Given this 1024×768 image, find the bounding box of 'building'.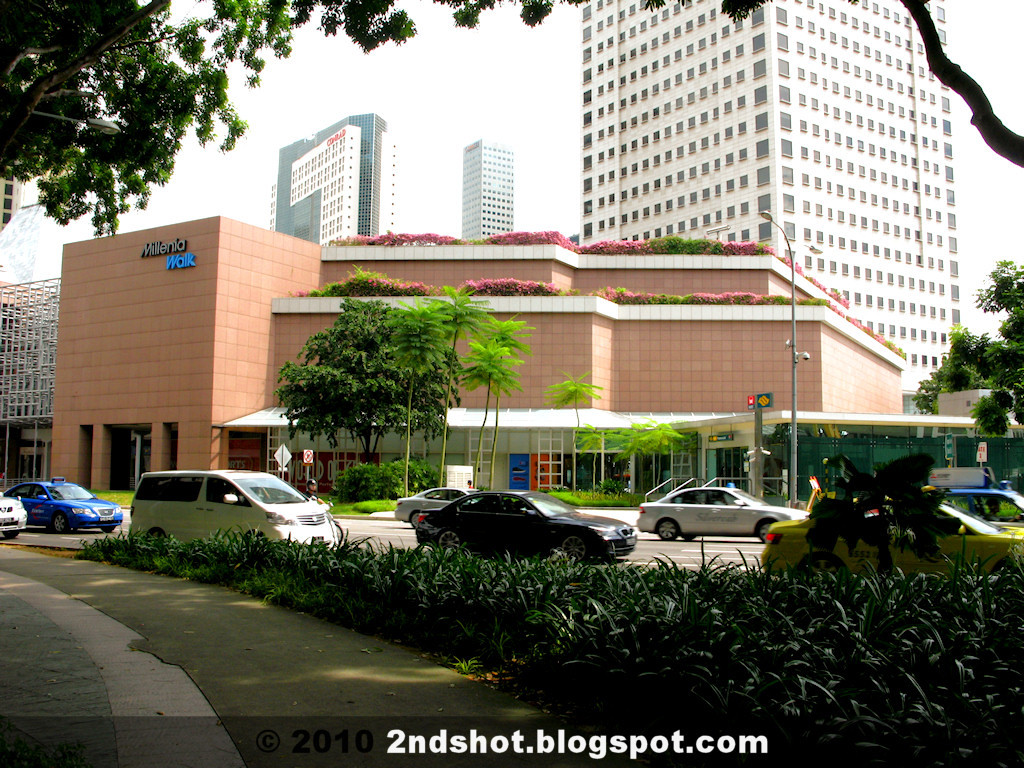
569 0 963 403.
